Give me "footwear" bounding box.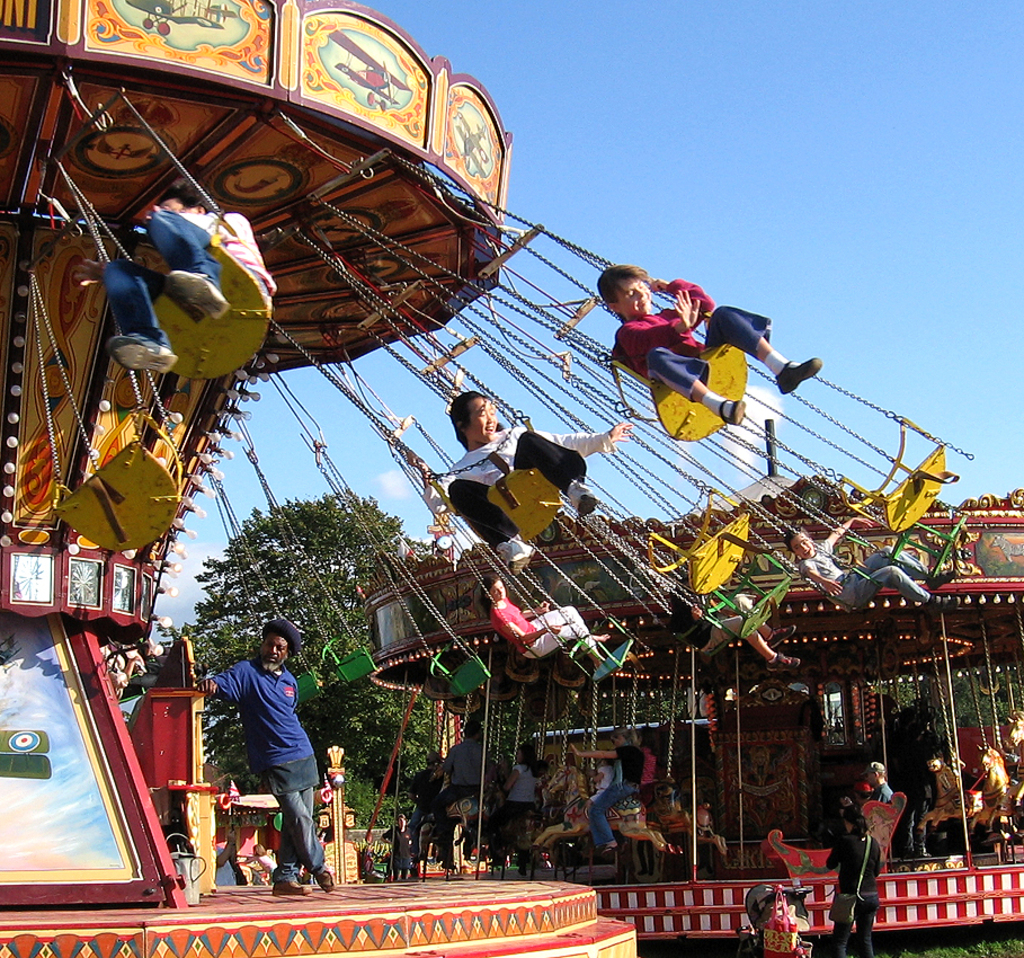
bbox(166, 268, 225, 319).
